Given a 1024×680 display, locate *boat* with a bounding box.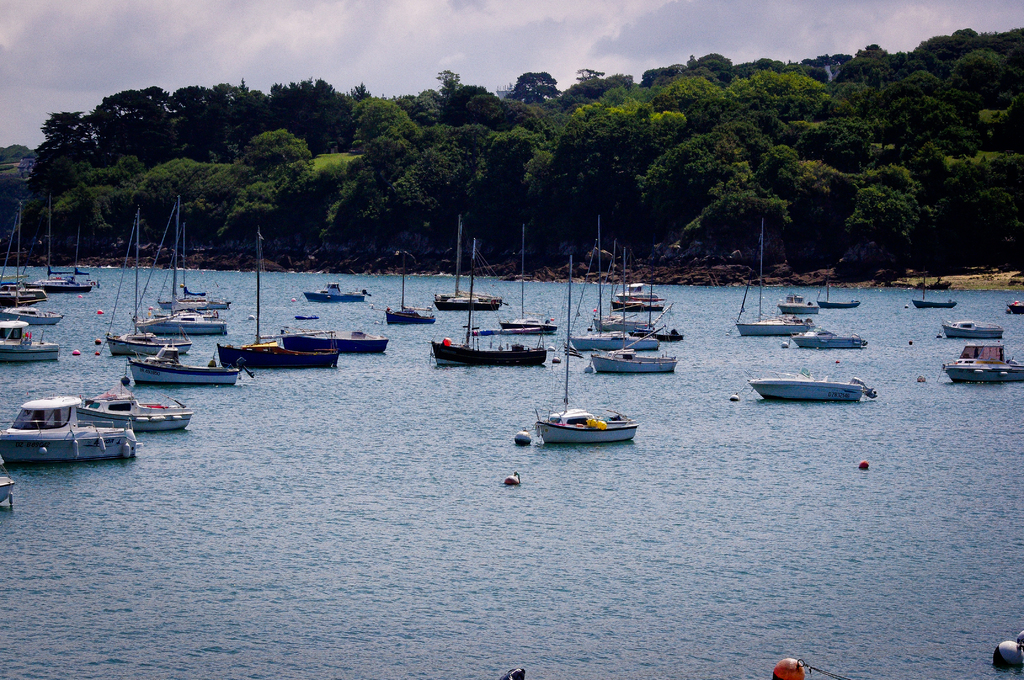
Located: BBox(124, 340, 252, 386).
